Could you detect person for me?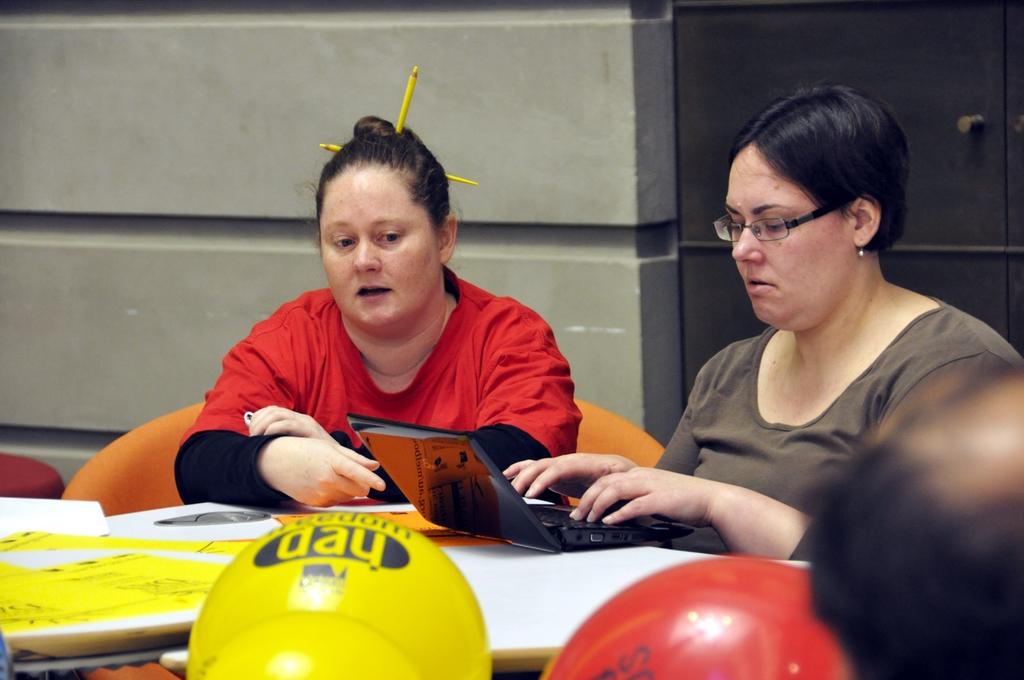
Detection result: region(502, 68, 1018, 569).
